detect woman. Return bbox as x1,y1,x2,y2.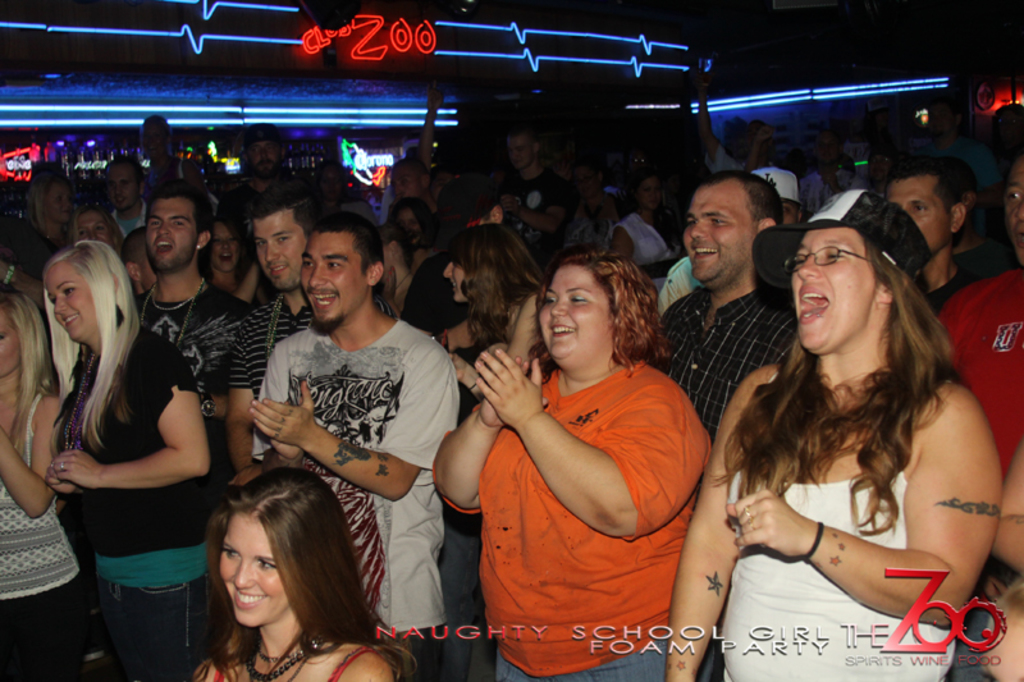
29,211,223,678.
